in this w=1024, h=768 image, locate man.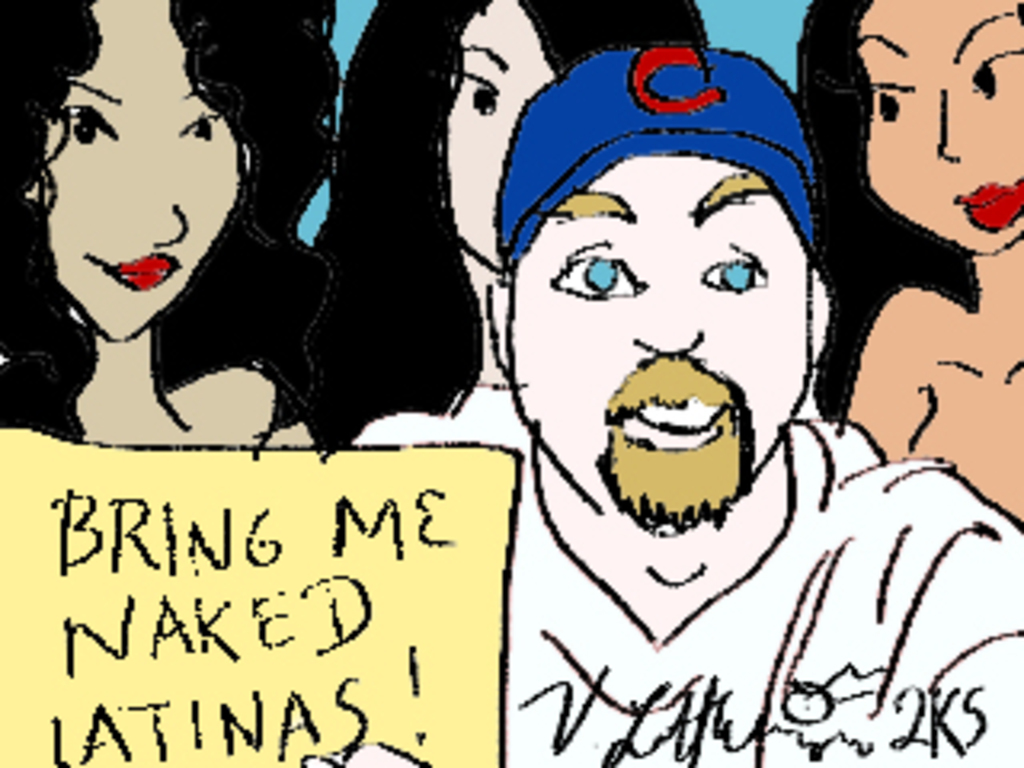
Bounding box: x1=352, y1=51, x2=1021, y2=765.
